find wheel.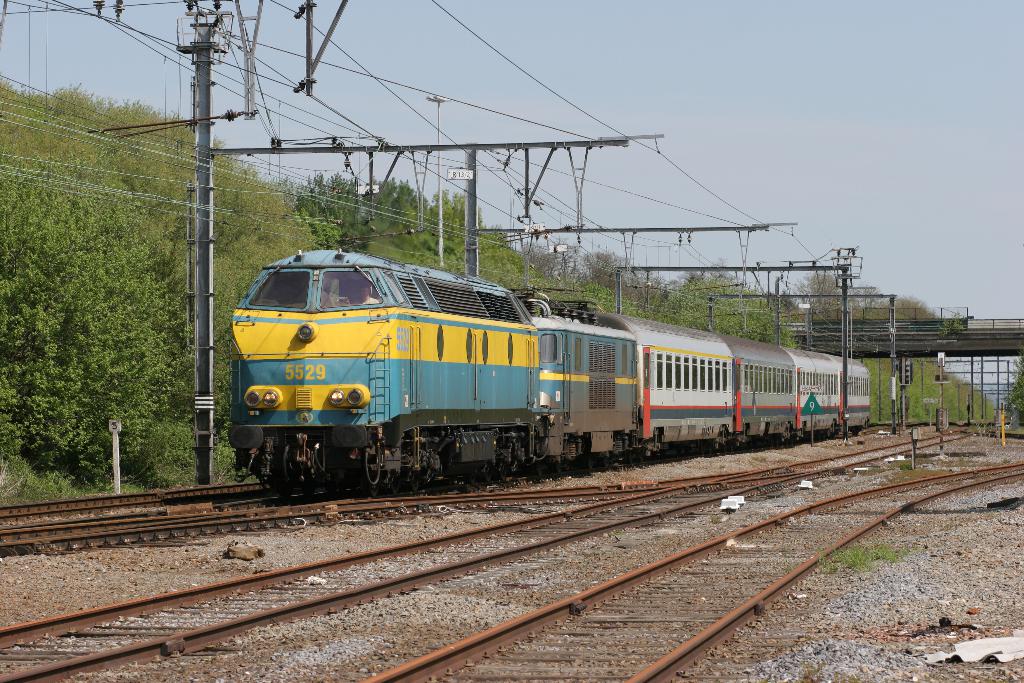
box=[369, 443, 380, 491].
